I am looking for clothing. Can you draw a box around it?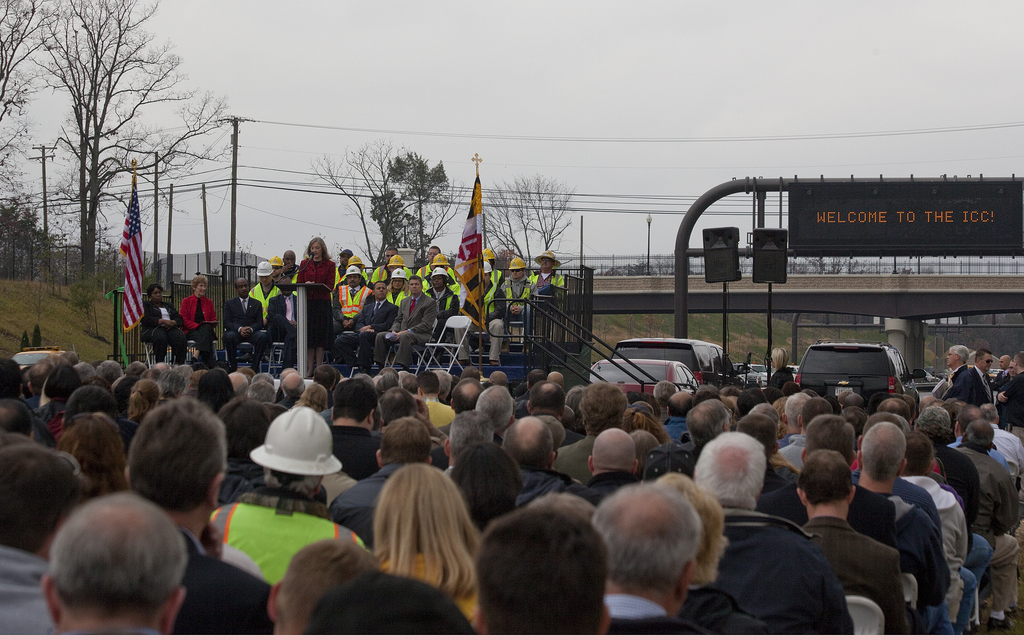
Sure, the bounding box is [left=886, top=491, right=959, bottom=632].
